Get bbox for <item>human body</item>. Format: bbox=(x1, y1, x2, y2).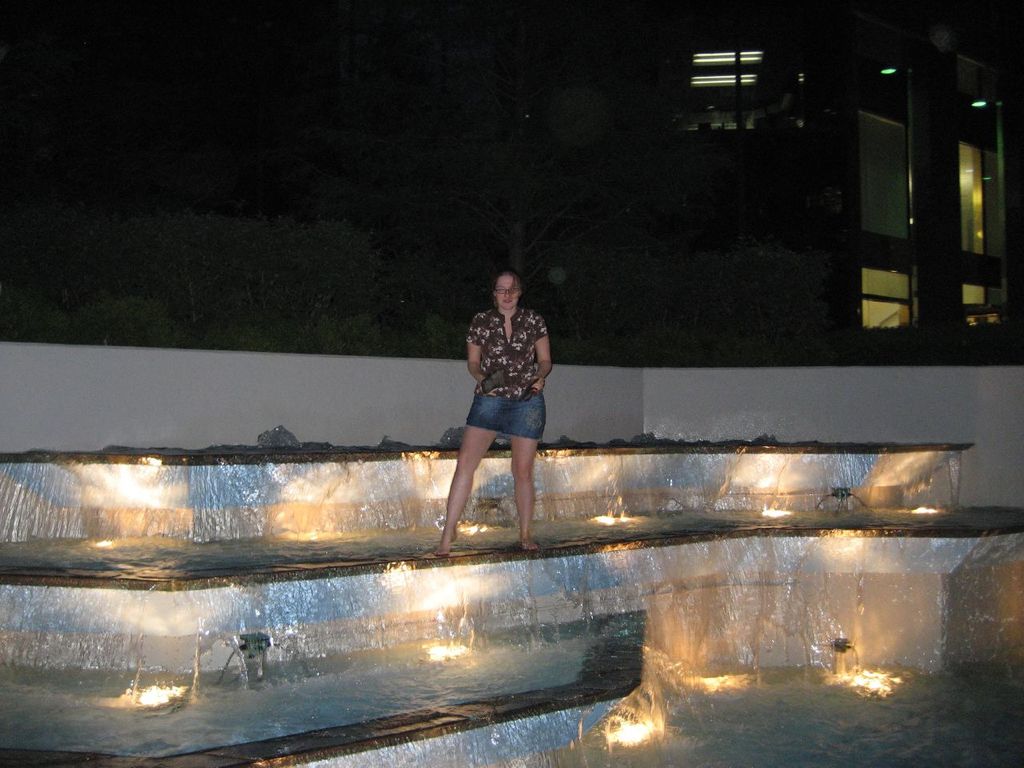
bbox=(443, 254, 561, 542).
